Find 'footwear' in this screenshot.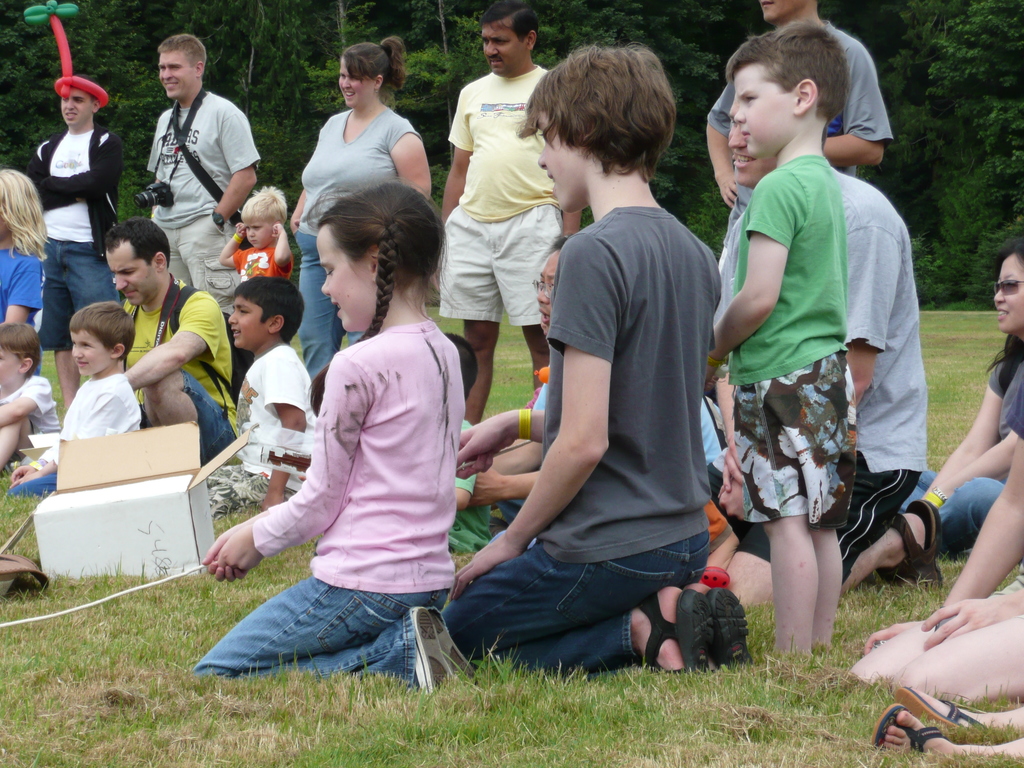
The bounding box for 'footwear' is x1=410, y1=602, x2=451, y2=699.
